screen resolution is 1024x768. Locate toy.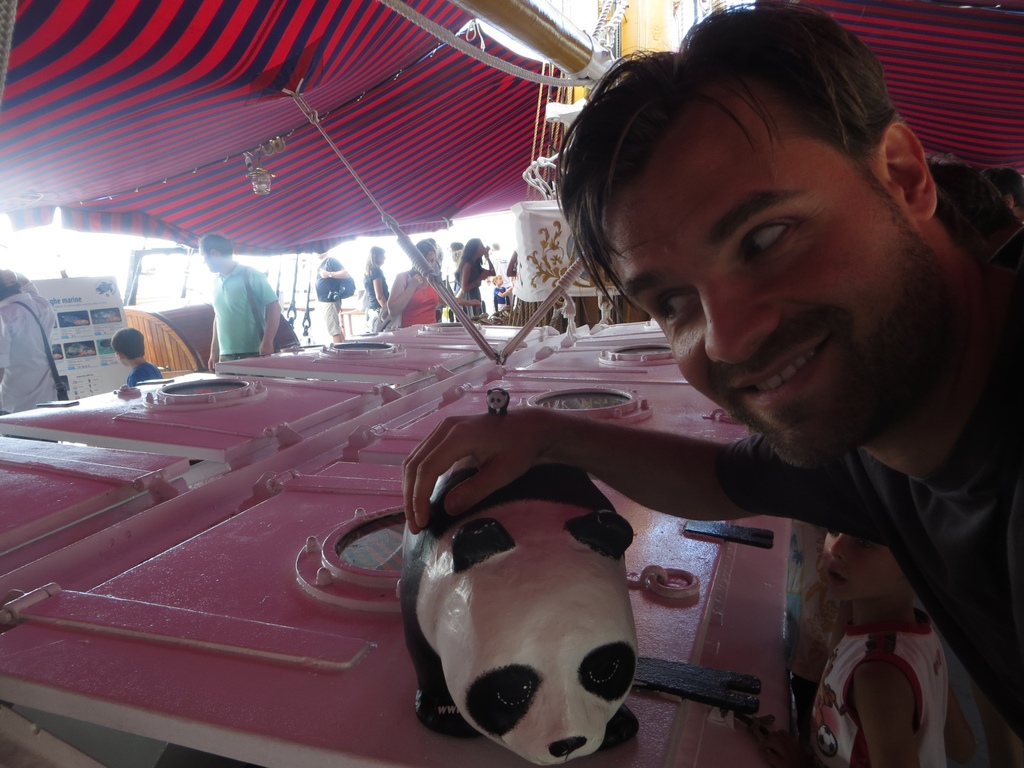
bbox=(390, 383, 646, 765).
